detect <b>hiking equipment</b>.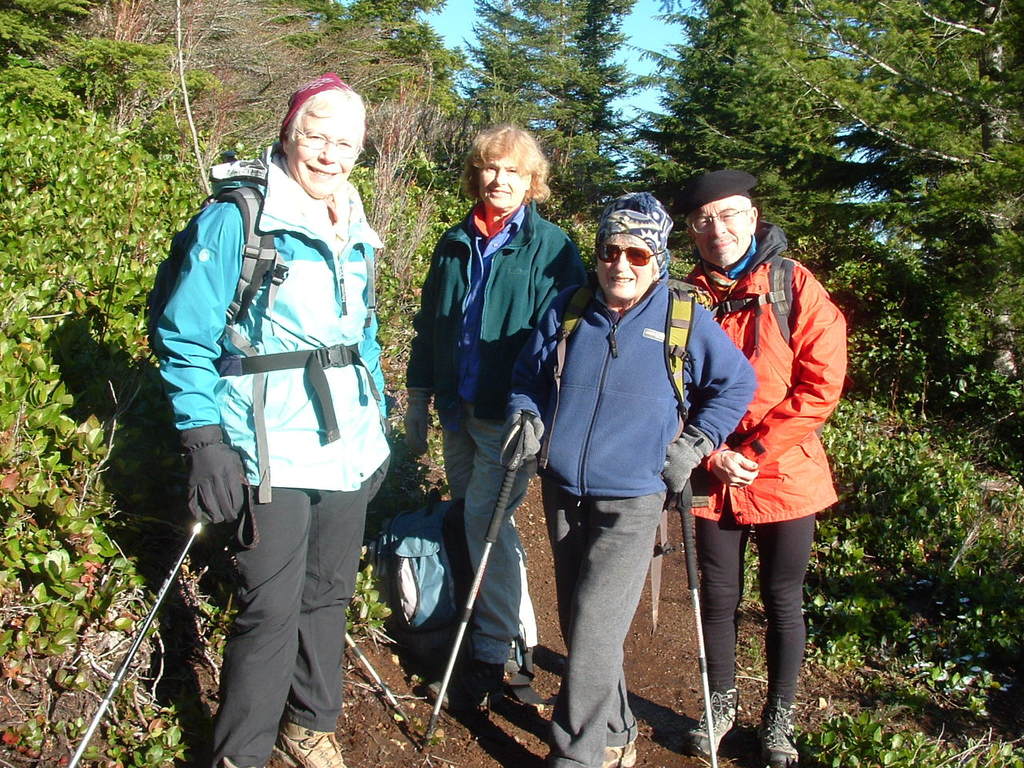
Detected at 65,509,221,767.
